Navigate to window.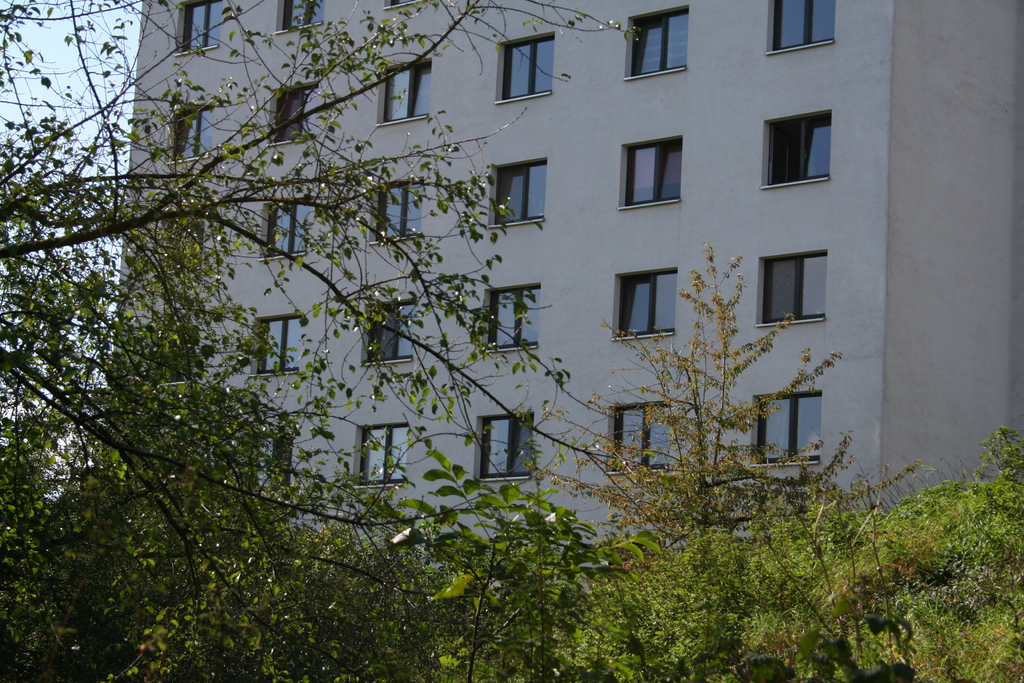
Navigation target: <region>621, 279, 676, 340</region>.
